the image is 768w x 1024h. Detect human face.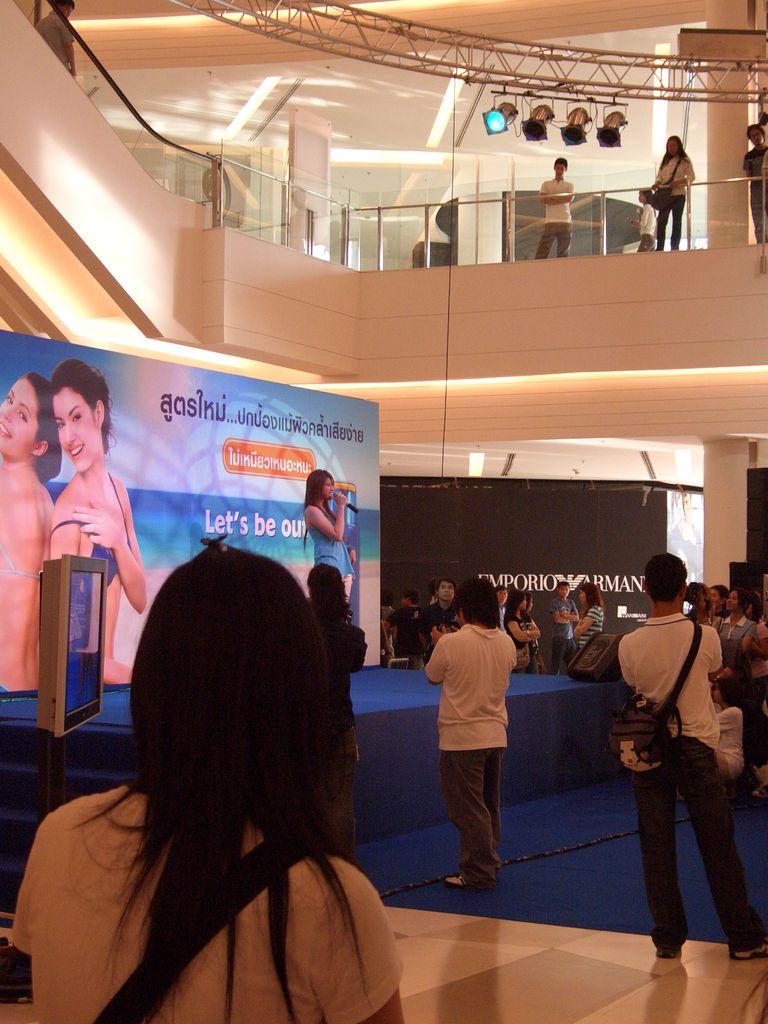
Detection: {"x1": 317, "y1": 477, "x2": 335, "y2": 510}.
